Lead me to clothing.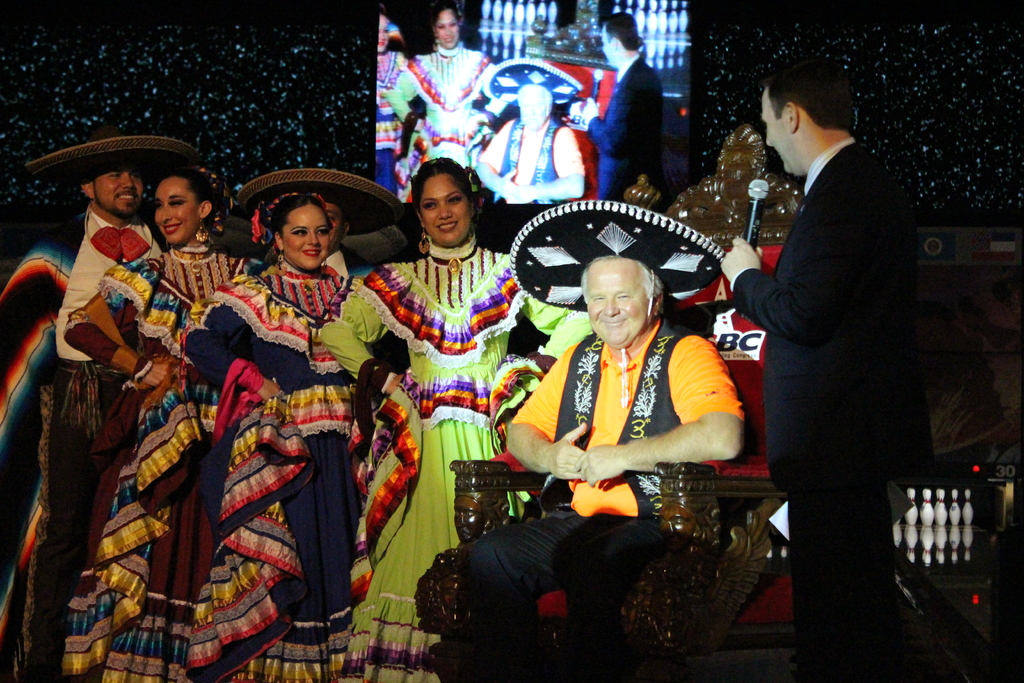
Lead to locate(390, 40, 495, 202).
